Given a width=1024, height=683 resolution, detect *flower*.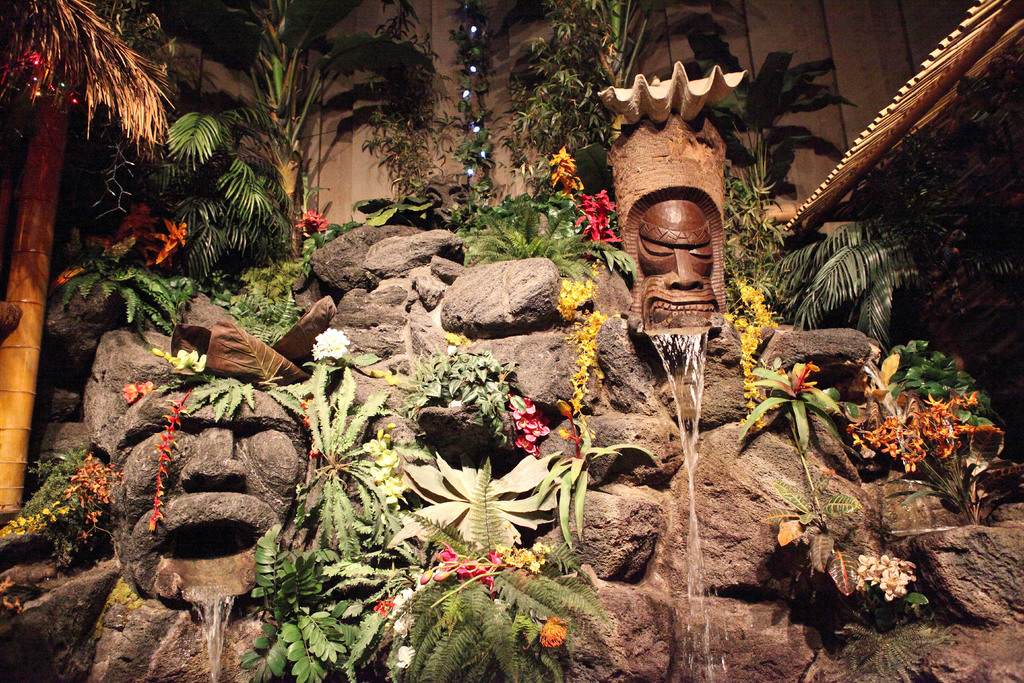
[x1=147, y1=344, x2=206, y2=373].
